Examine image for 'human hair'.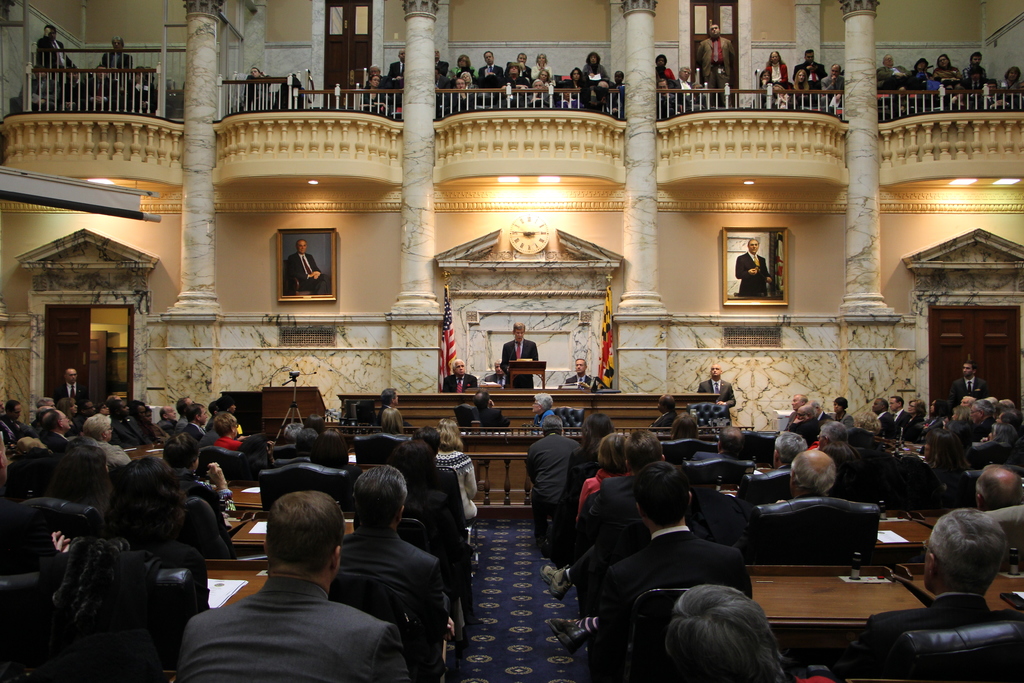
Examination result: pyautogui.locateOnScreen(619, 427, 662, 472).
